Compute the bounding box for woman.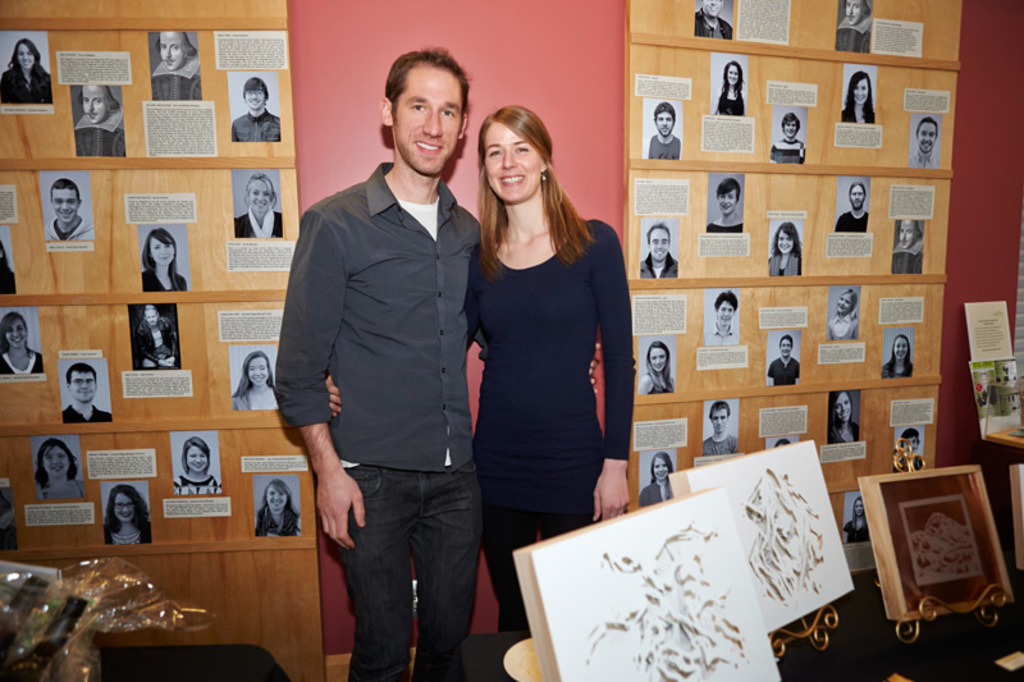
713/61/742/116.
